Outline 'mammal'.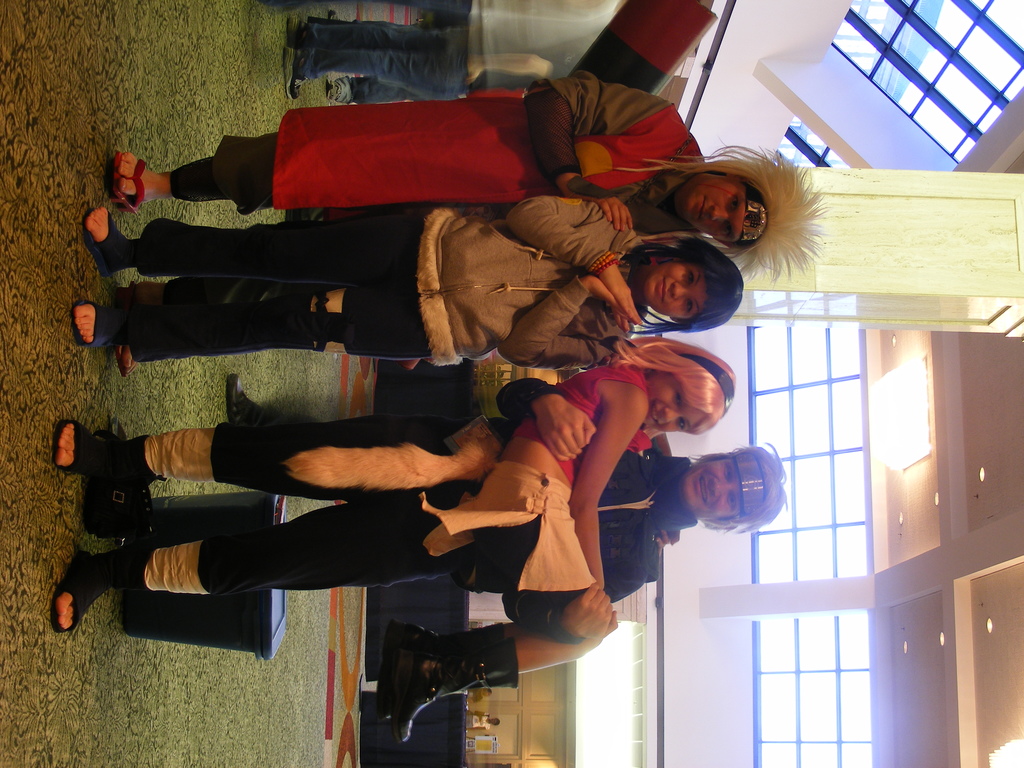
Outline: <box>467,684,495,707</box>.
